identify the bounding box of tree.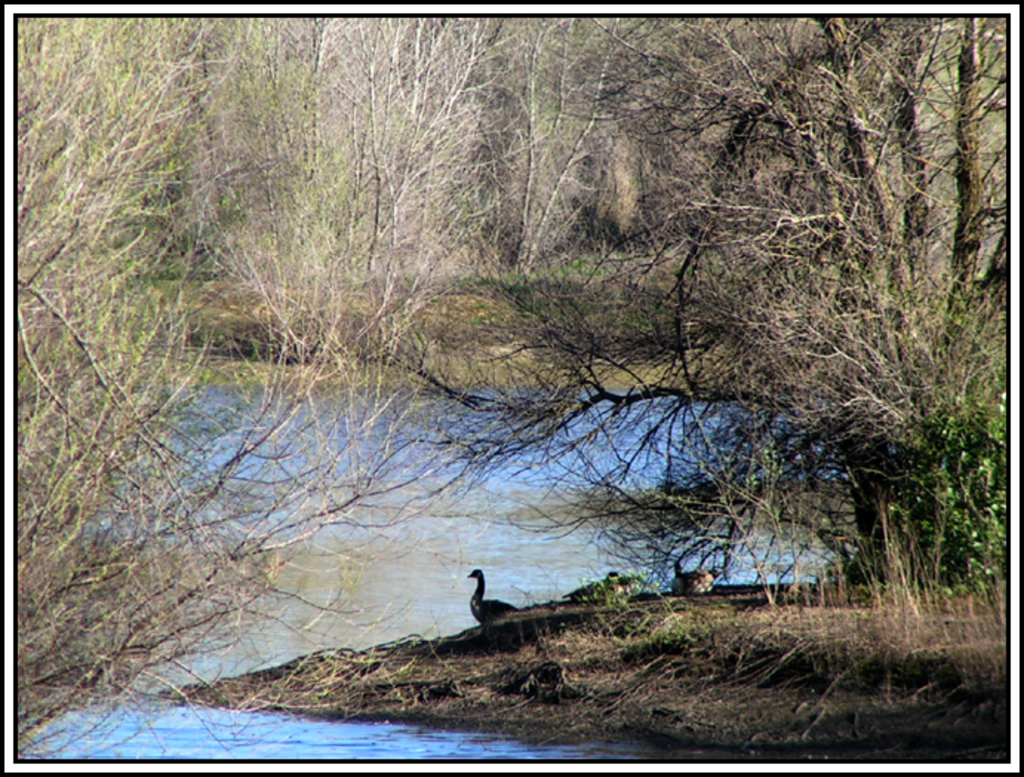
(x1=15, y1=18, x2=482, y2=758).
